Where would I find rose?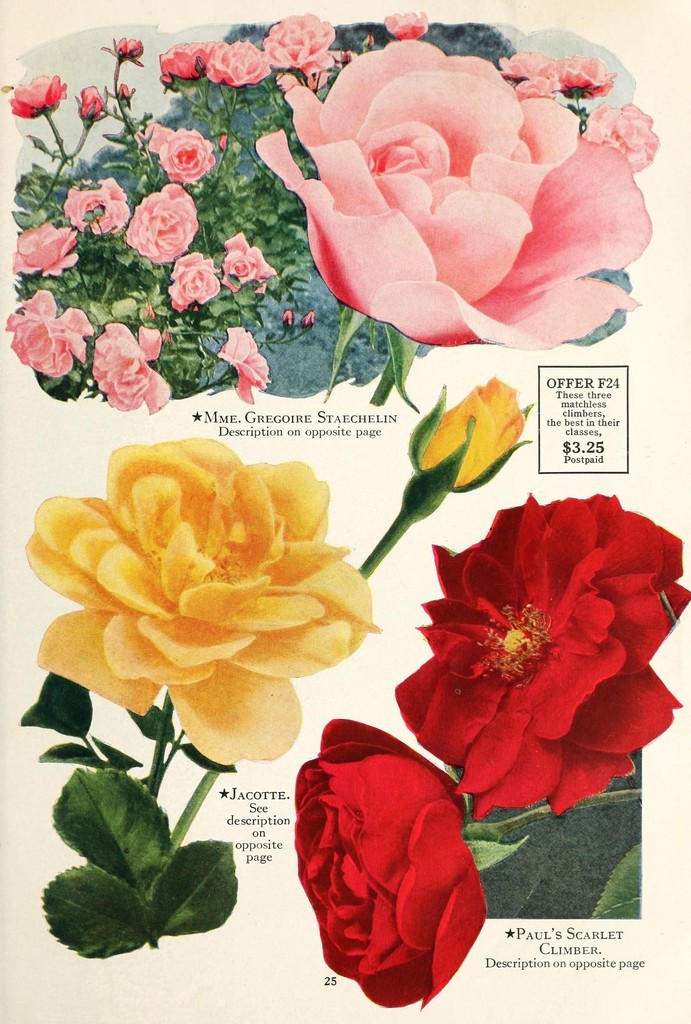
At (24,437,383,771).
